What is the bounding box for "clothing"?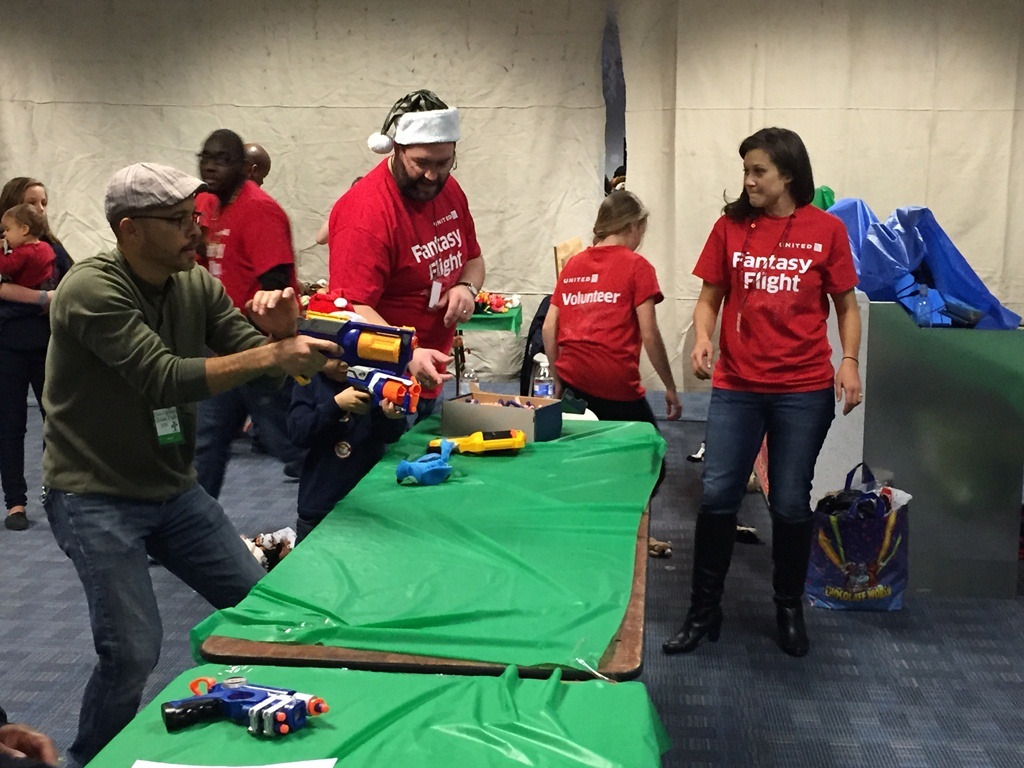
(0, 217, 106, 509).
